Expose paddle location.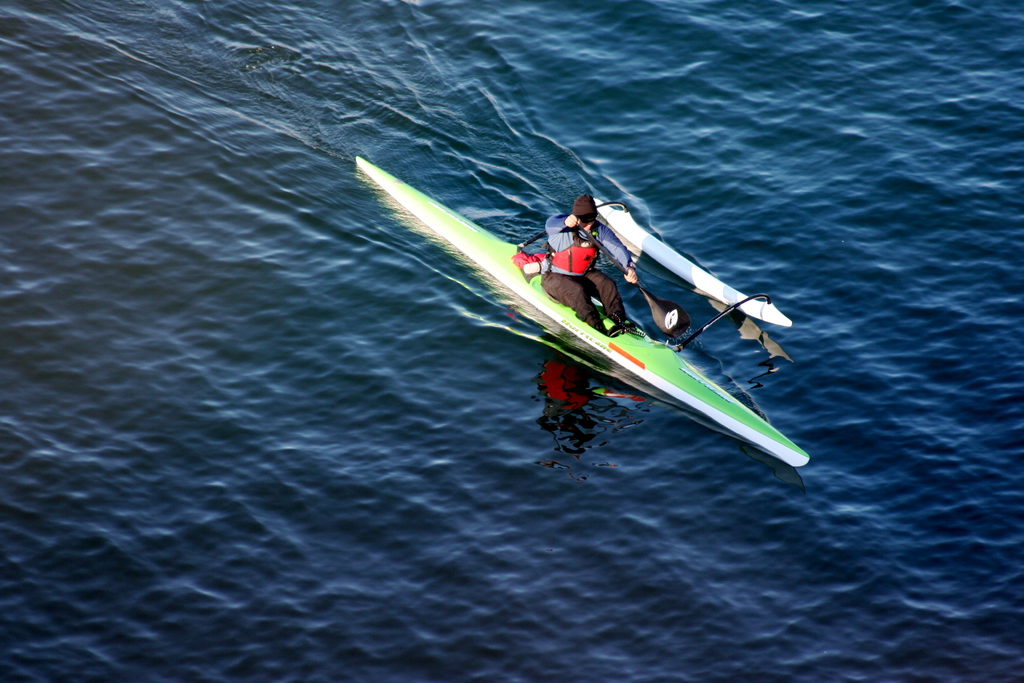
Exposed at Rect(574, 222, 689, 340).
